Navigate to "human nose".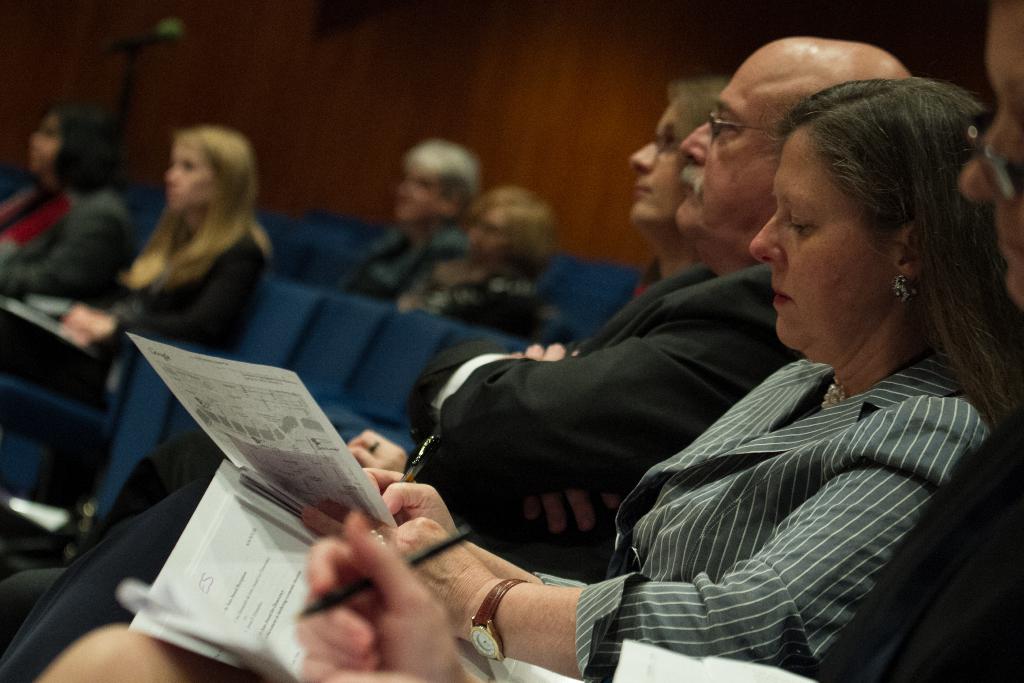
Navigation target: 627,140,664,170.
